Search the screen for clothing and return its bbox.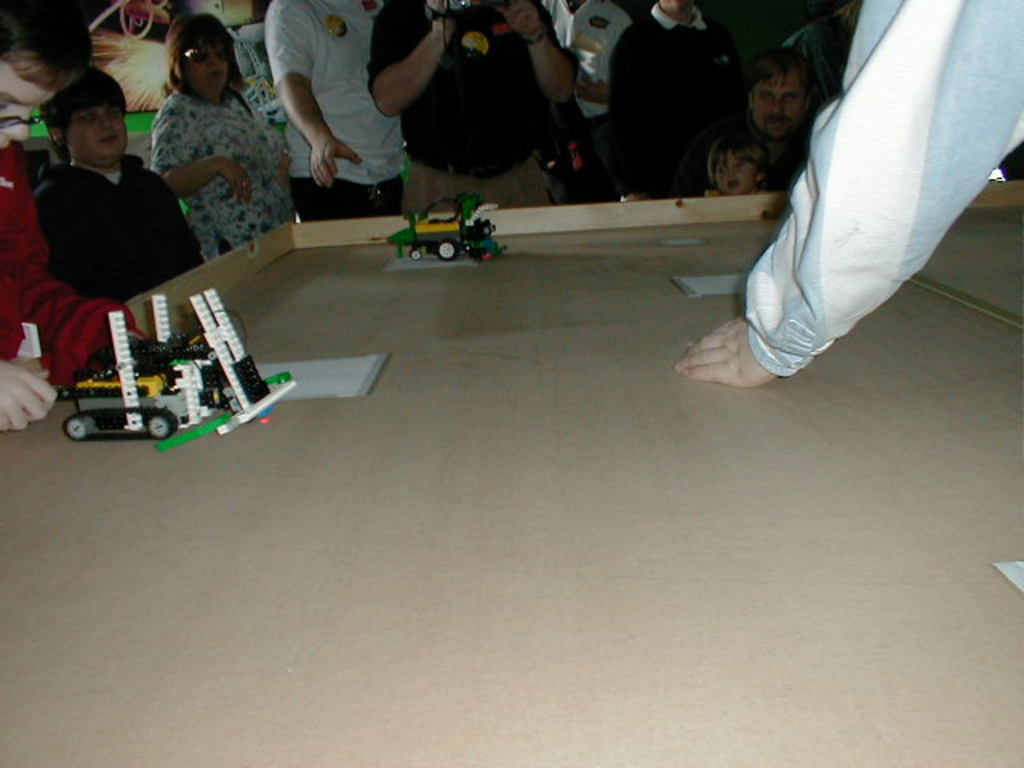
Found: pyautogui.locateOnScreen(691, 14, 1011, 373).
